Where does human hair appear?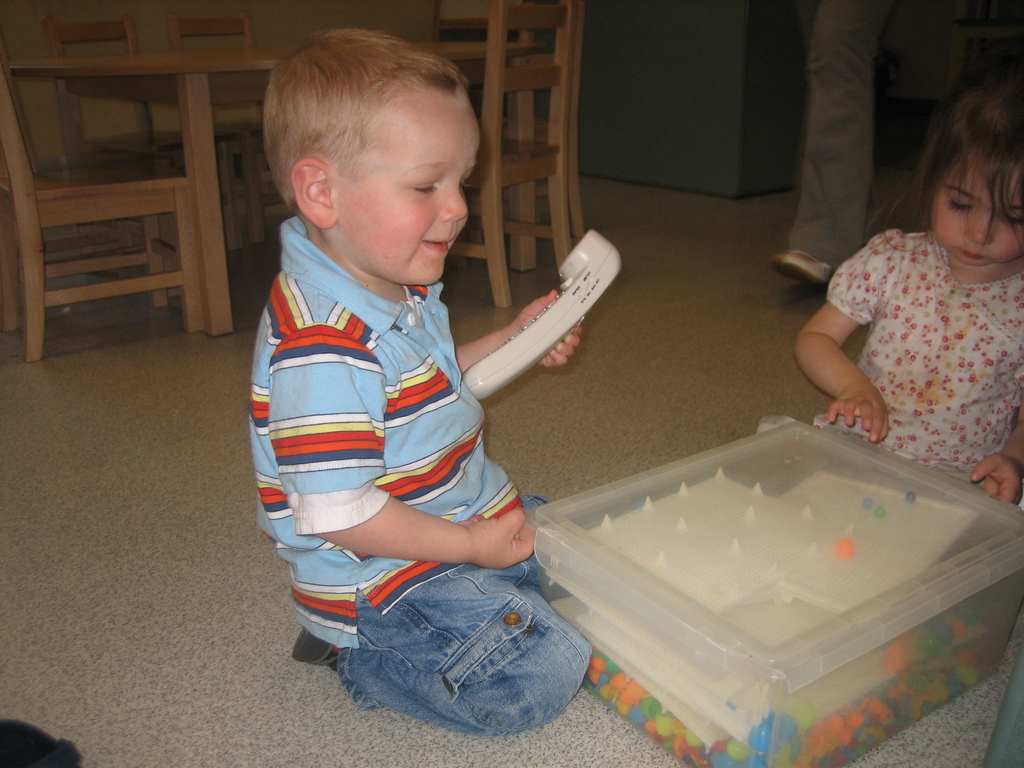
Appears at 867:61:1023:264.
